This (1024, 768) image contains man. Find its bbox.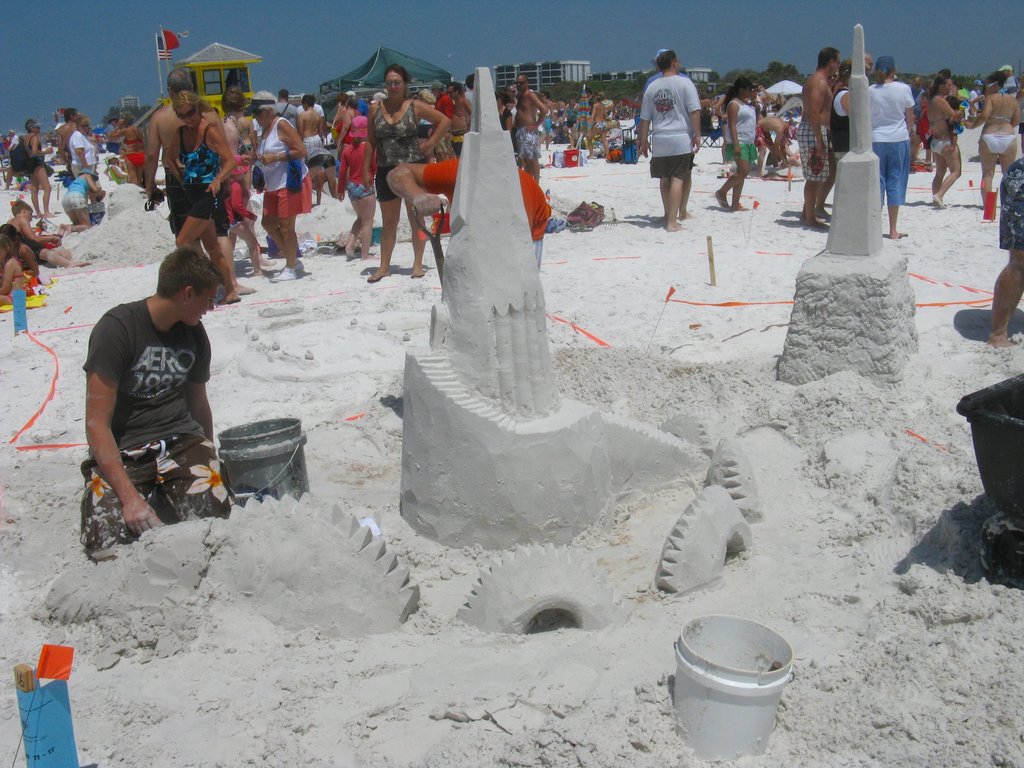
bbox=(222, 67, 244, 90).
